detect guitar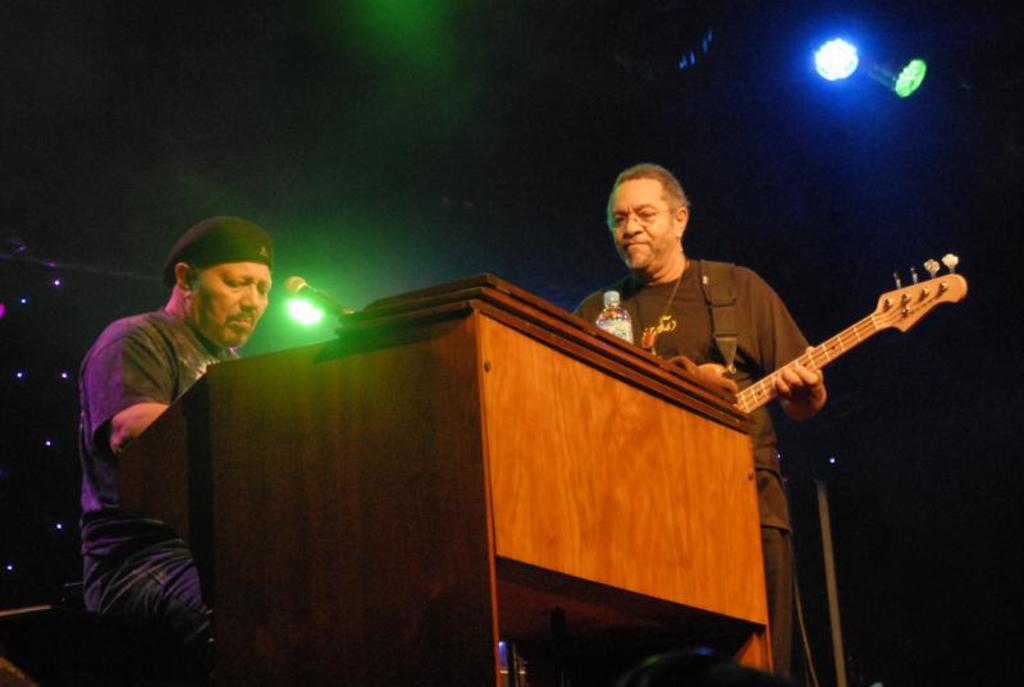
bbox=[730, 252, 972, 413]
